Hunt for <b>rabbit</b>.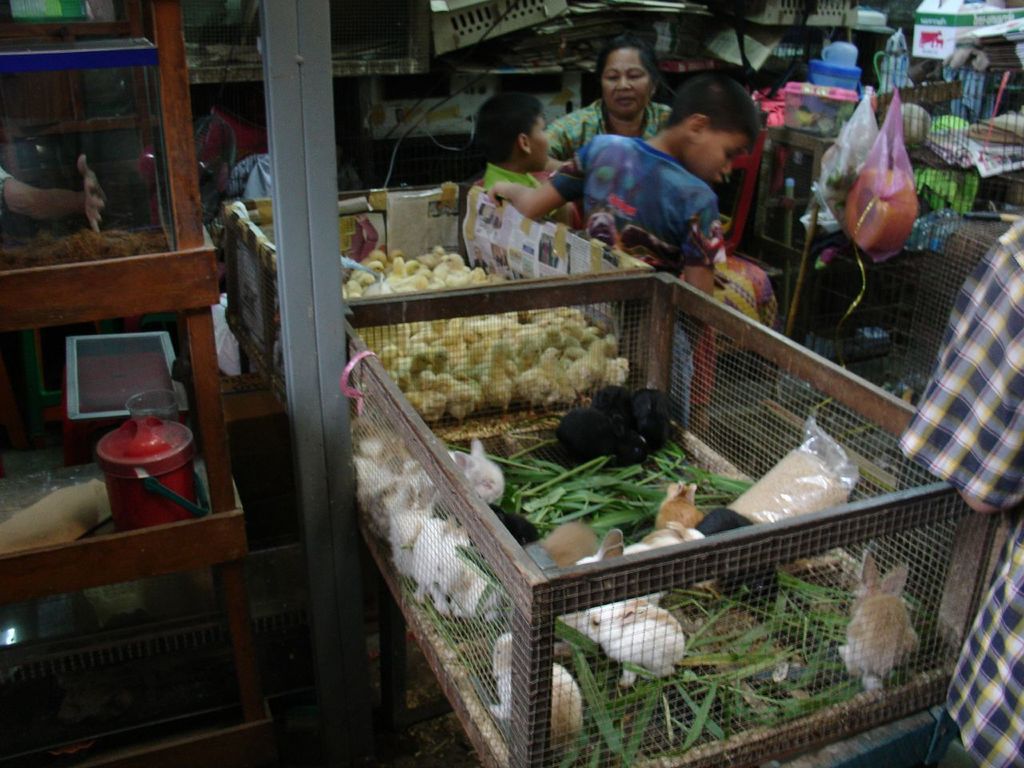
Hunted down at box=[490, 633, 586, 758].
